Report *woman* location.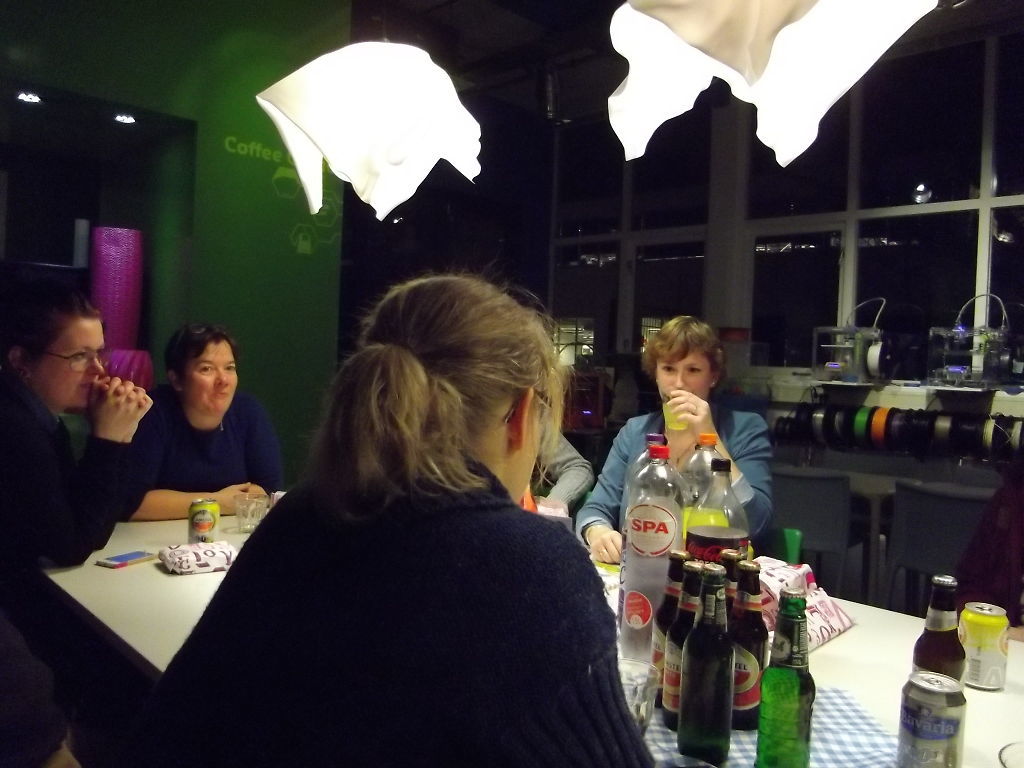
Report: {"x1": 0, "y1": 282, "x2": 153, "y2": 767}.
